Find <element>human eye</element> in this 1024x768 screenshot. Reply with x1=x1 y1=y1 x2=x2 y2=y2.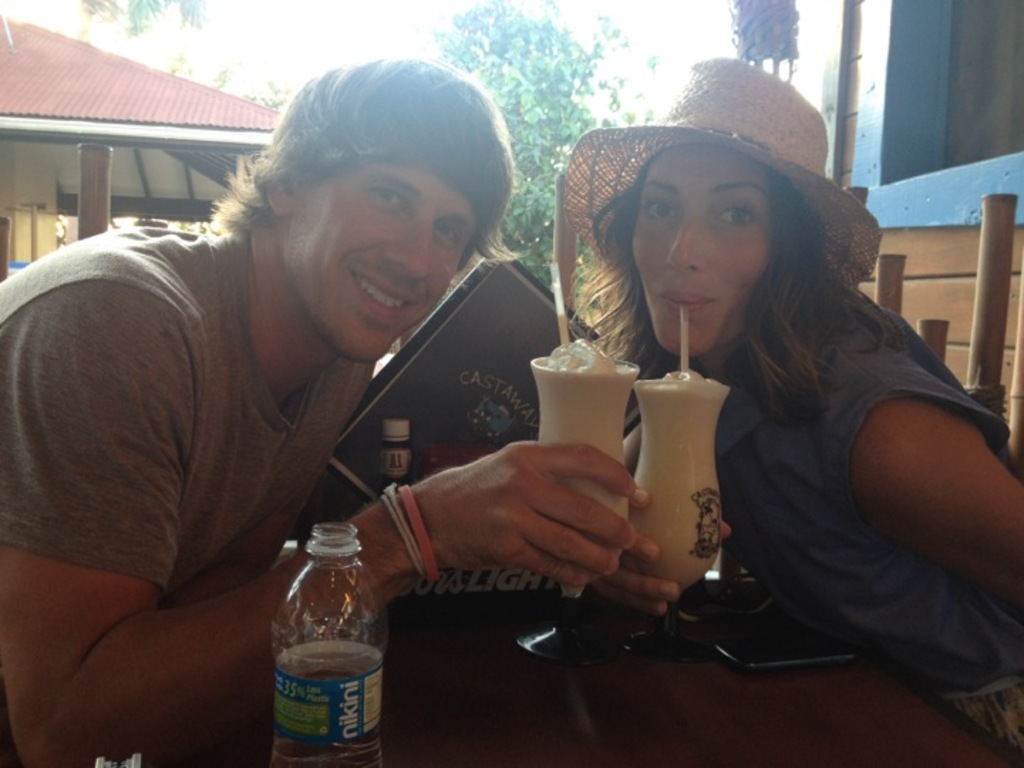
x1=364 y1=182 x2=404 y2=213.
